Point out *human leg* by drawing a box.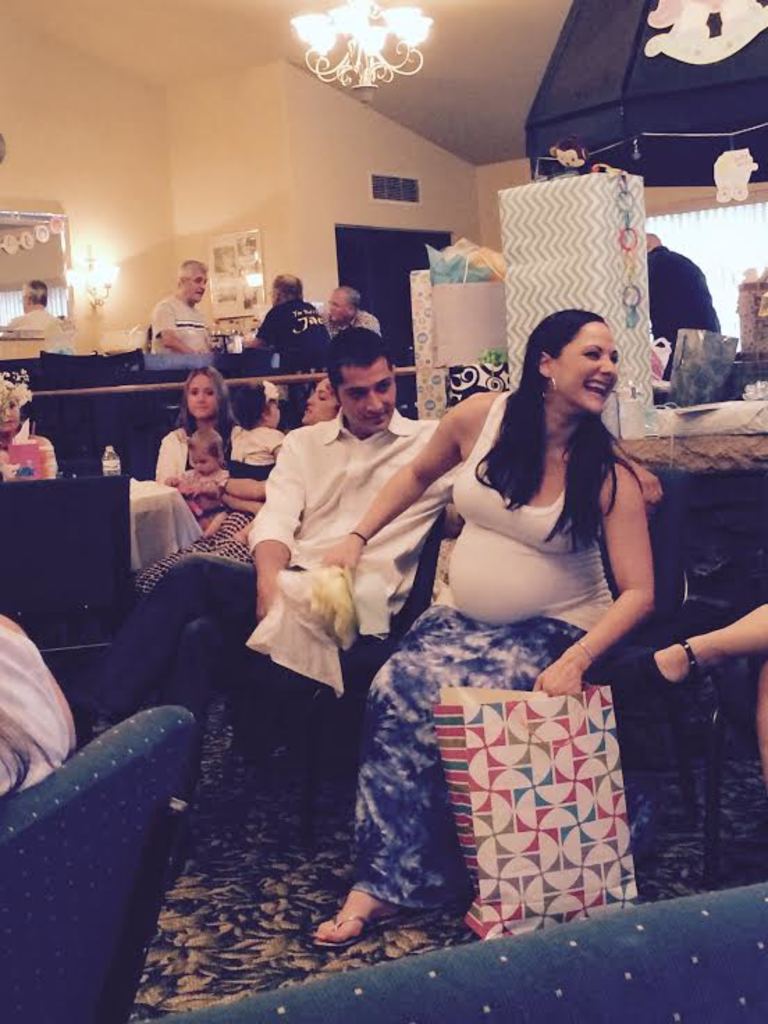
region(643, 605, 767, 700).
